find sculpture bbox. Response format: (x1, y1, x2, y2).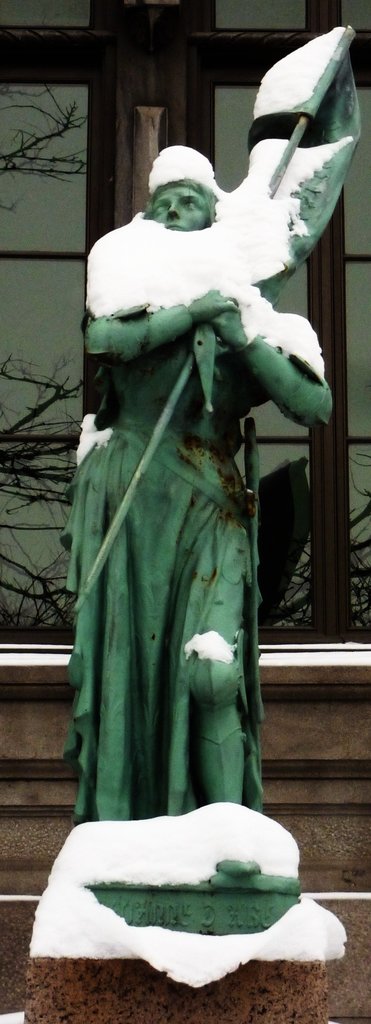
(56, 32, 325, 881).
